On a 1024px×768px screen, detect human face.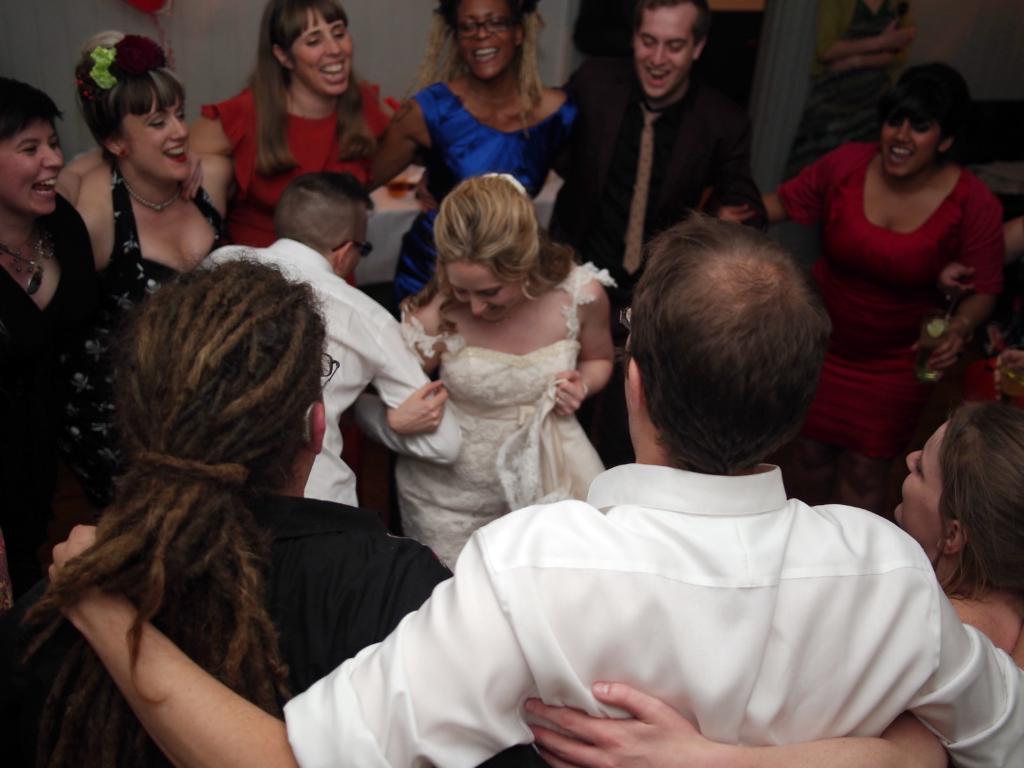
crop(888, 420, 948, 546).
